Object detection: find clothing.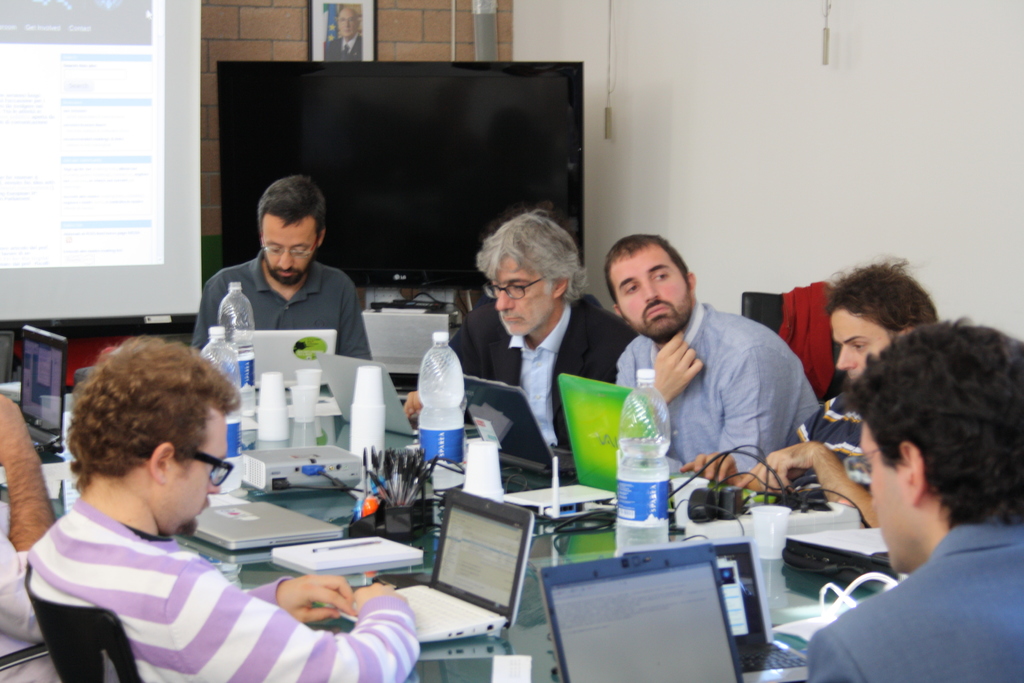
x1=0, y1=493, x2=68, y2=662.
